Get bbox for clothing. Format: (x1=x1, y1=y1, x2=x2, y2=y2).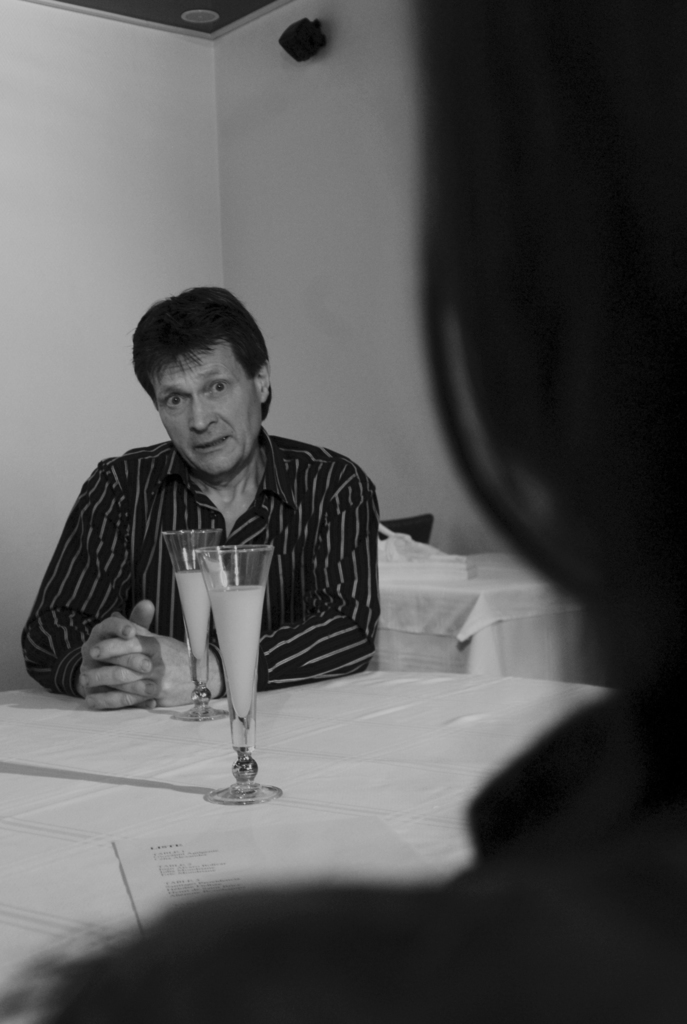
(x1=15, y1=441, x2=391, y2=698).
